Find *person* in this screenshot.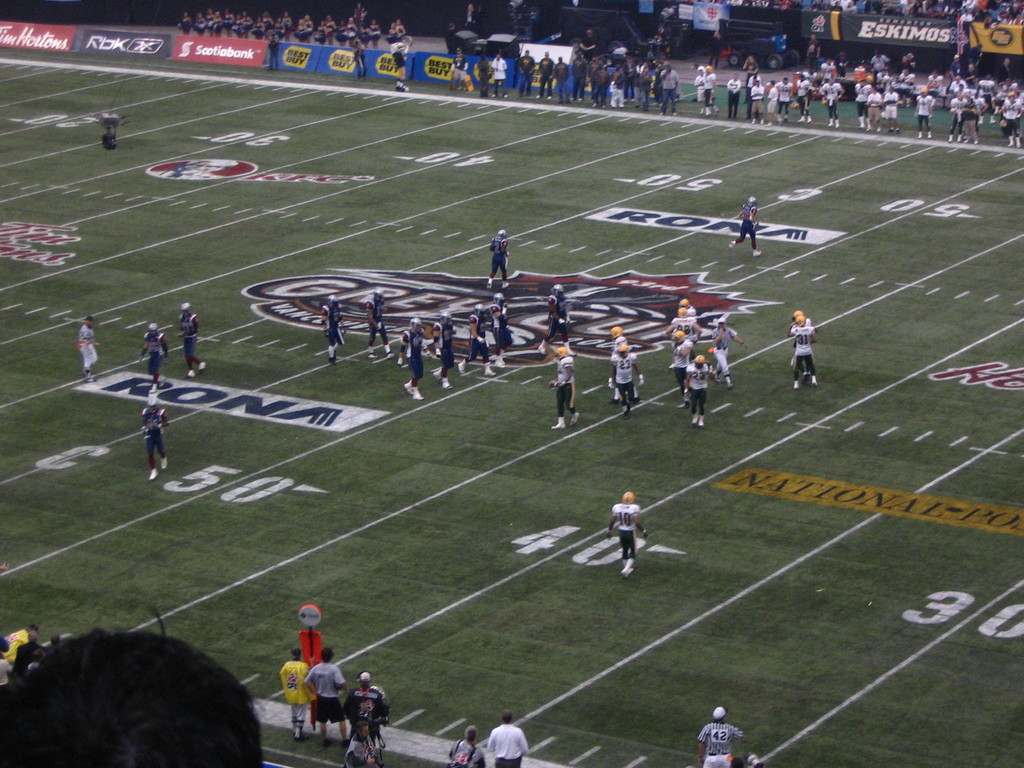
The bounding box for *person* is select_region(687, 353, 710, 425).
